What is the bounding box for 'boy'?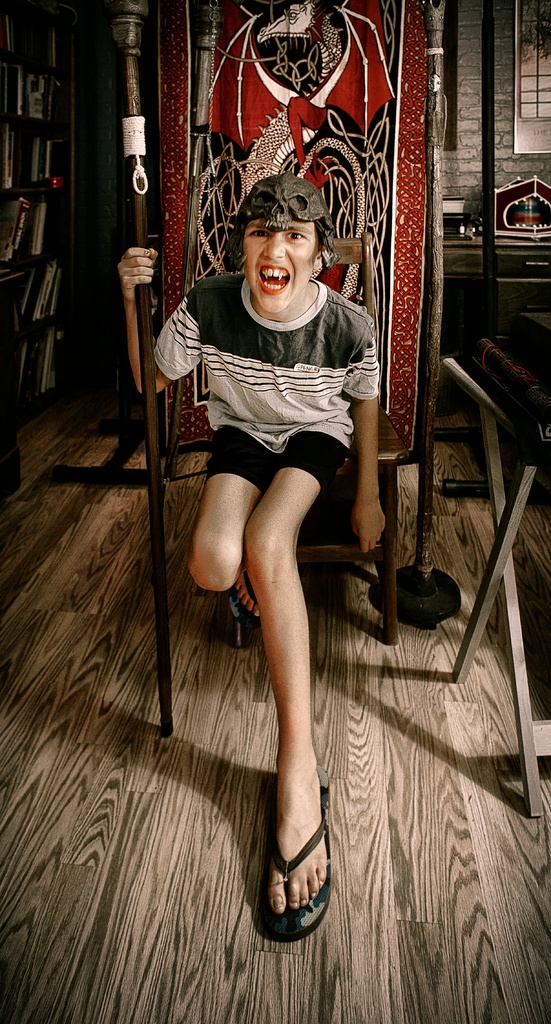
region(108, 142, 436, 952).
